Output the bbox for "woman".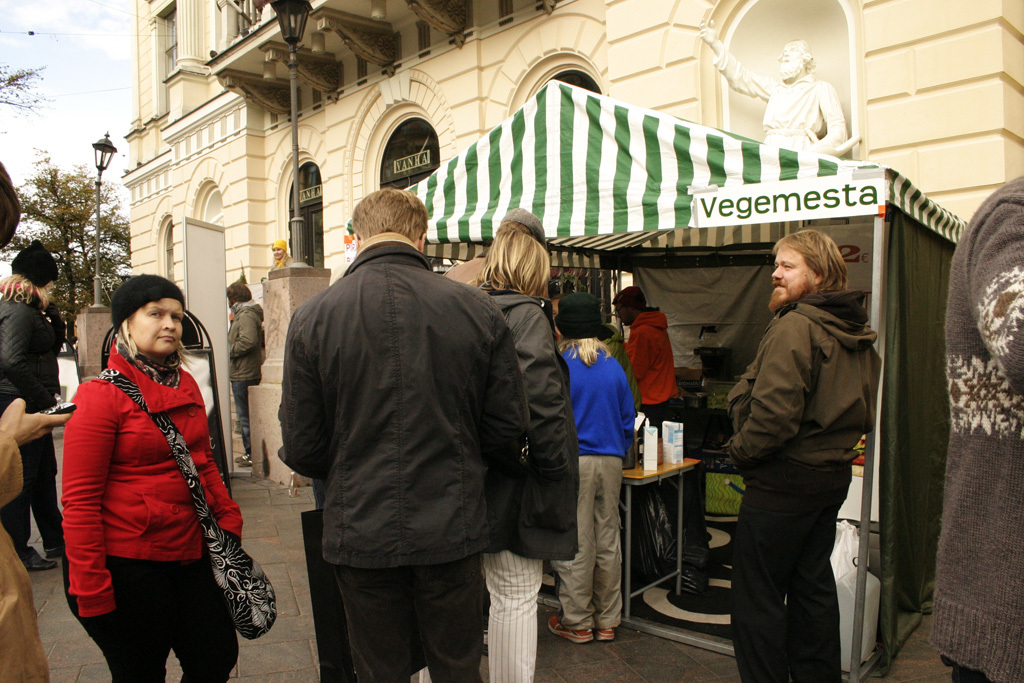
<bbox>459, 224, 575, 682</bbox>.
